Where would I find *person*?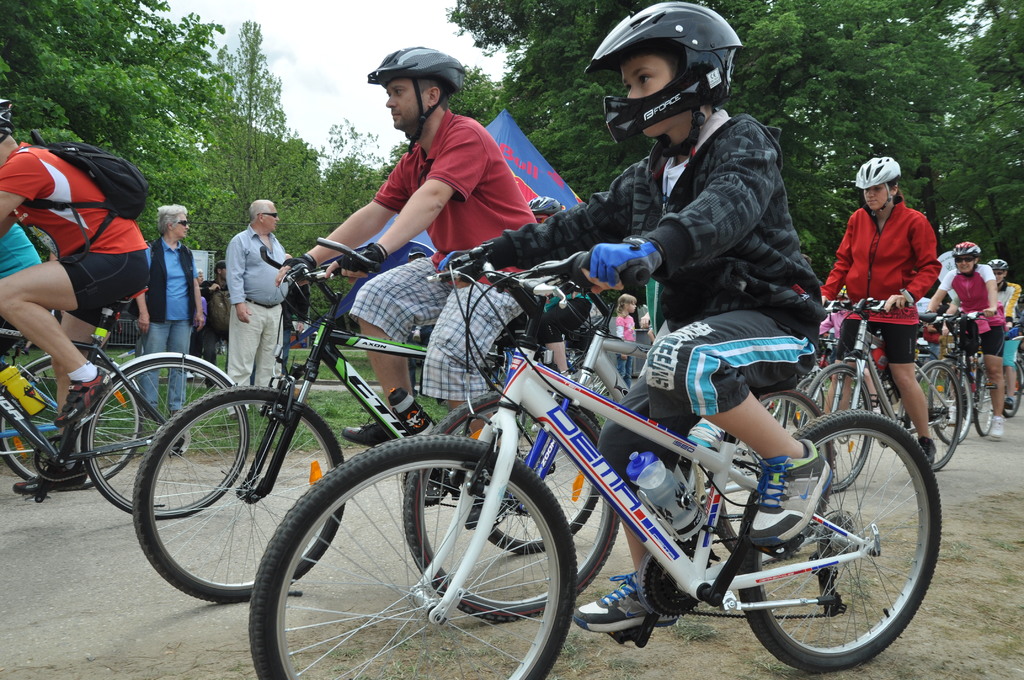
At left=132, top=206, right=195, bottom=448.
